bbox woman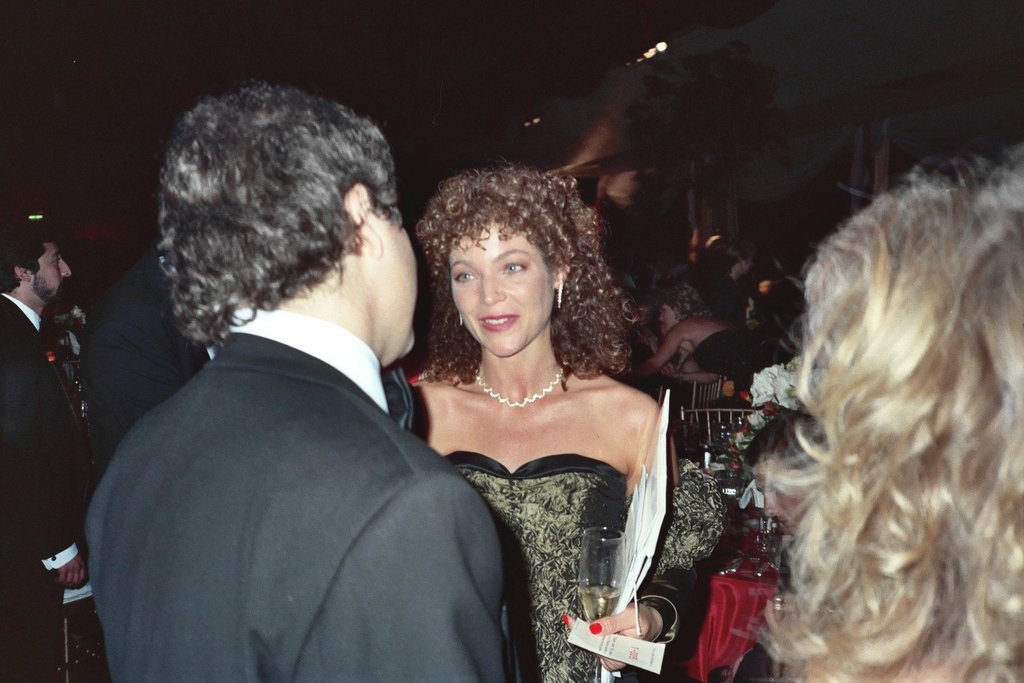
(x1=754, y1=145, x2=1023, y2=682)
